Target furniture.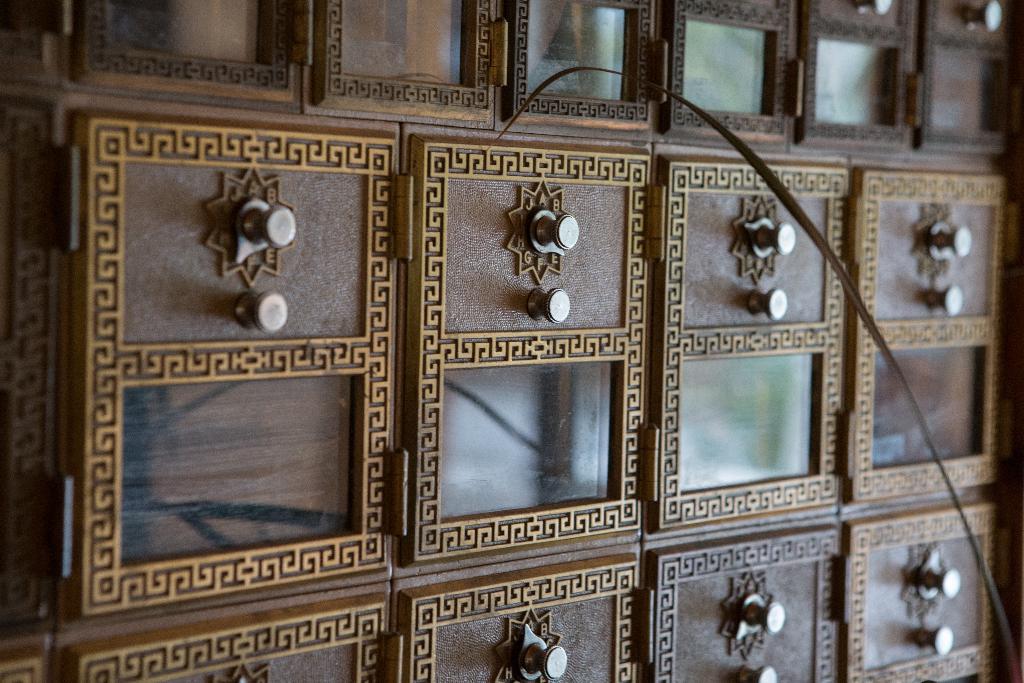
Target region: [x1=0, y1=0, x2=1023, y2=682].
